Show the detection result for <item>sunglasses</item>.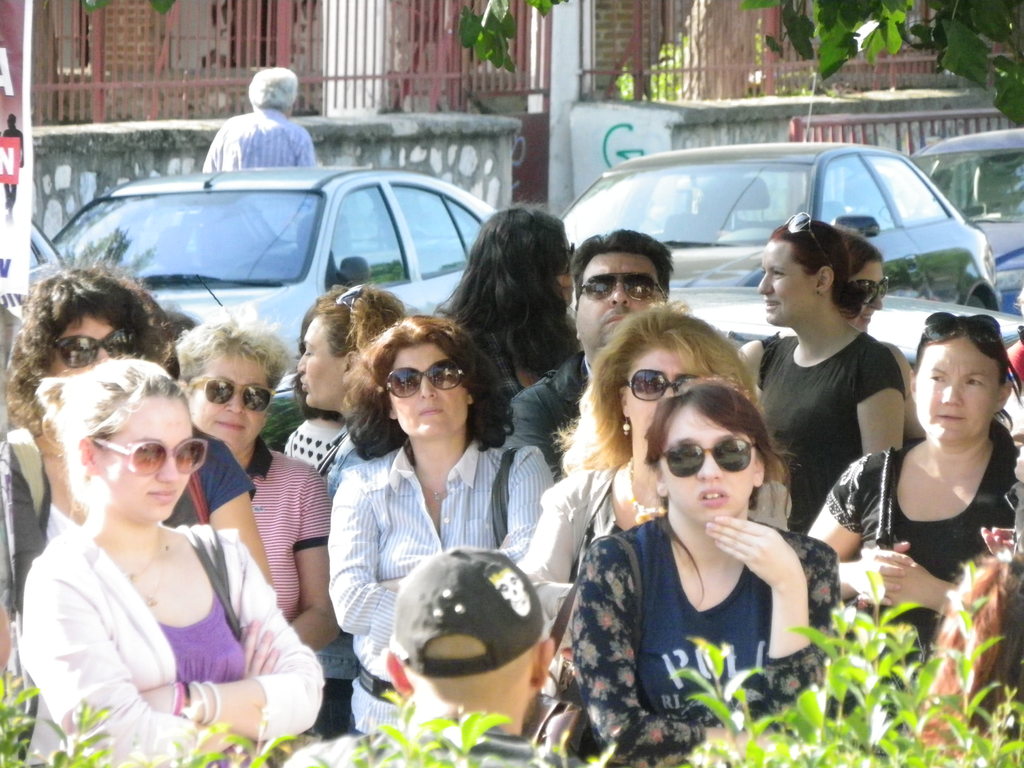
[386,359,477,399].
